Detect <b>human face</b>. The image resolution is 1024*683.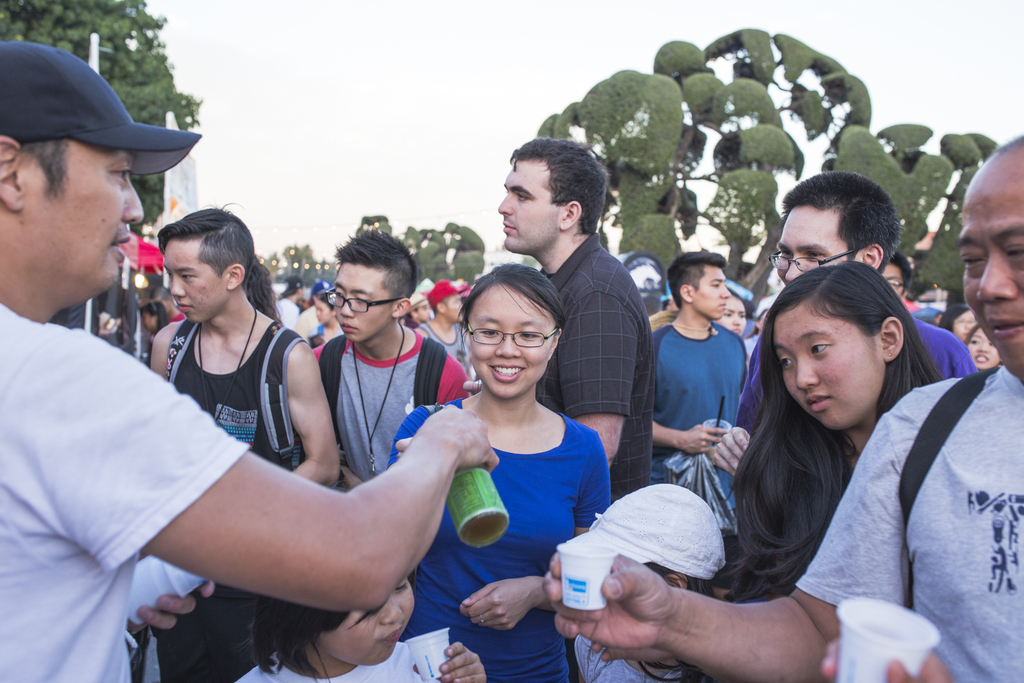
<region>442, 293, 464, 327</region>.
